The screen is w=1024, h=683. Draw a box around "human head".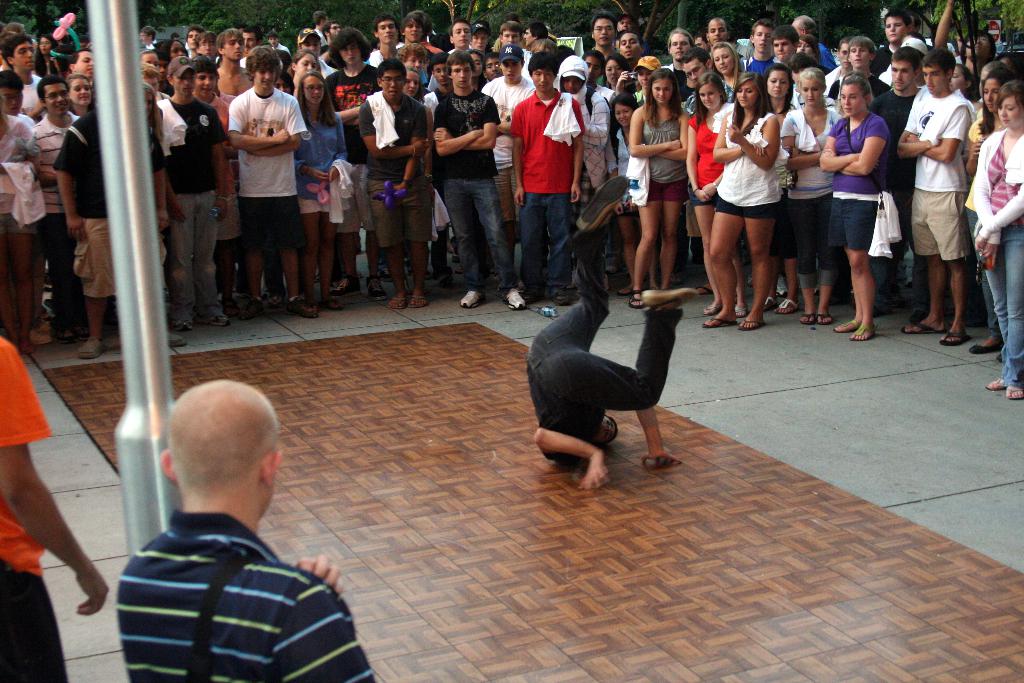
[left=611, top=92, right=637, bottom=126].
